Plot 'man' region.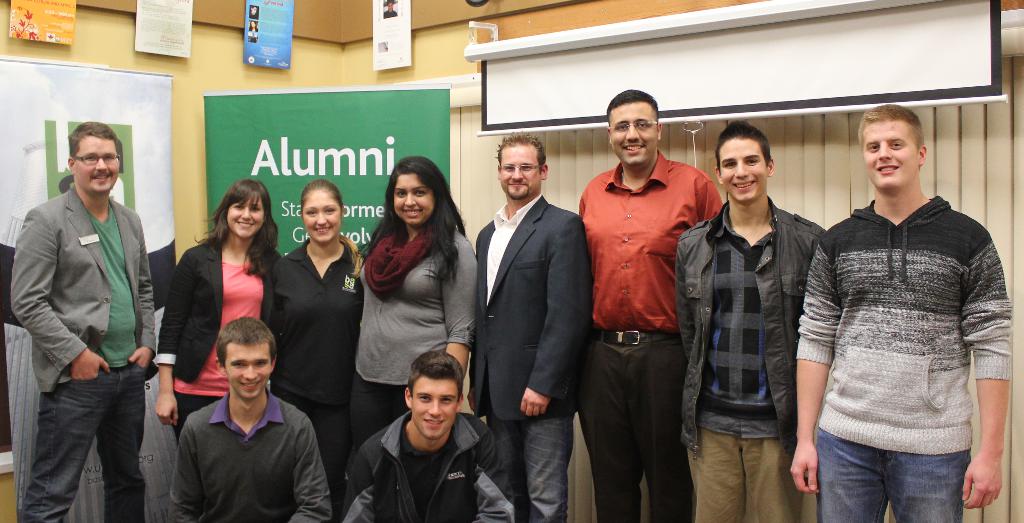
Plotted at [675,114,826,522].
